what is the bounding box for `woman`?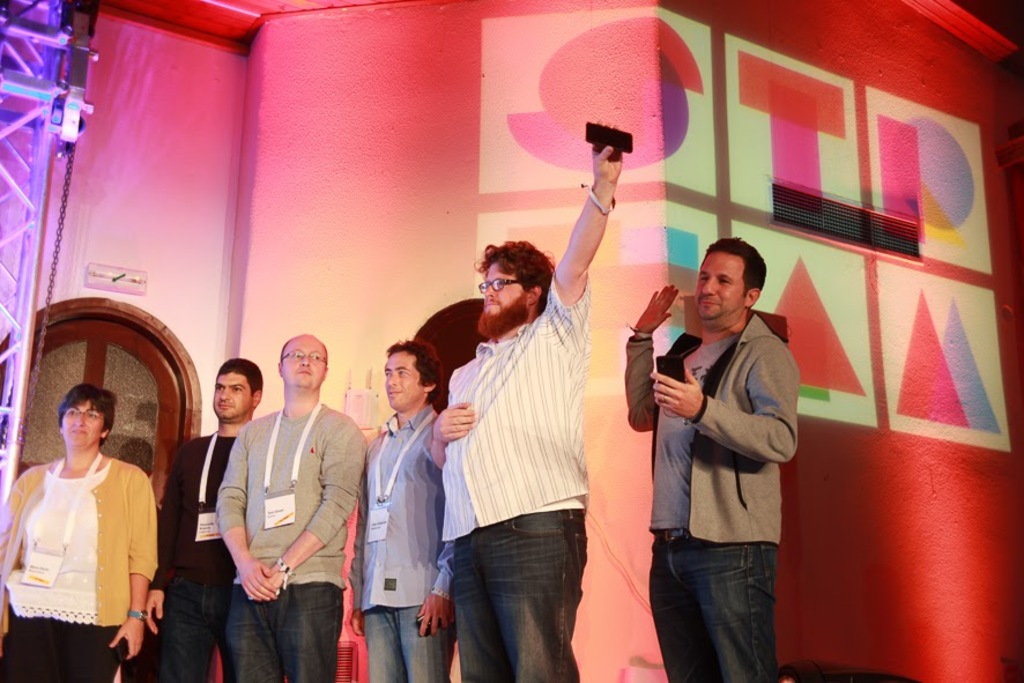
locate(0, 374, 155, 682).
